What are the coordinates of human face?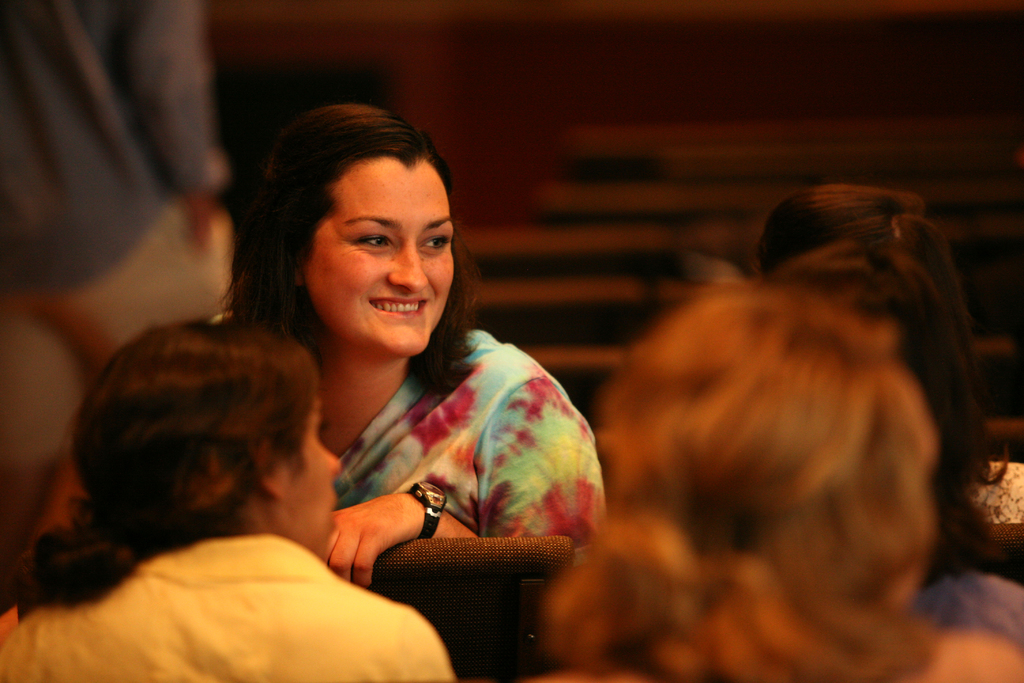
bbox=[311, 165, 454, 358].
